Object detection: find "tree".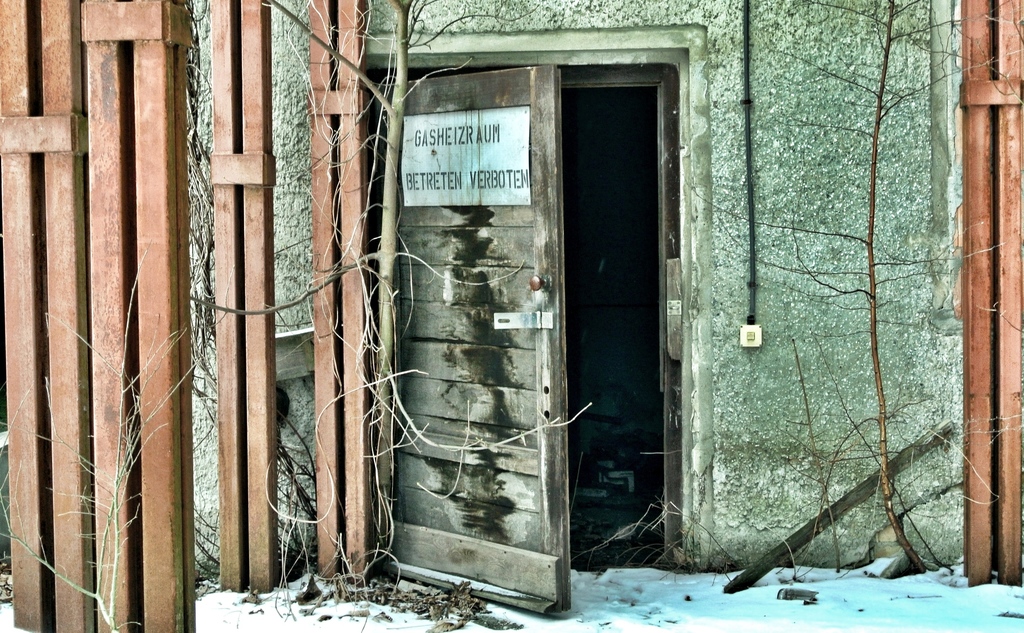
(left=173, top=0, right=580, bottom=602).
